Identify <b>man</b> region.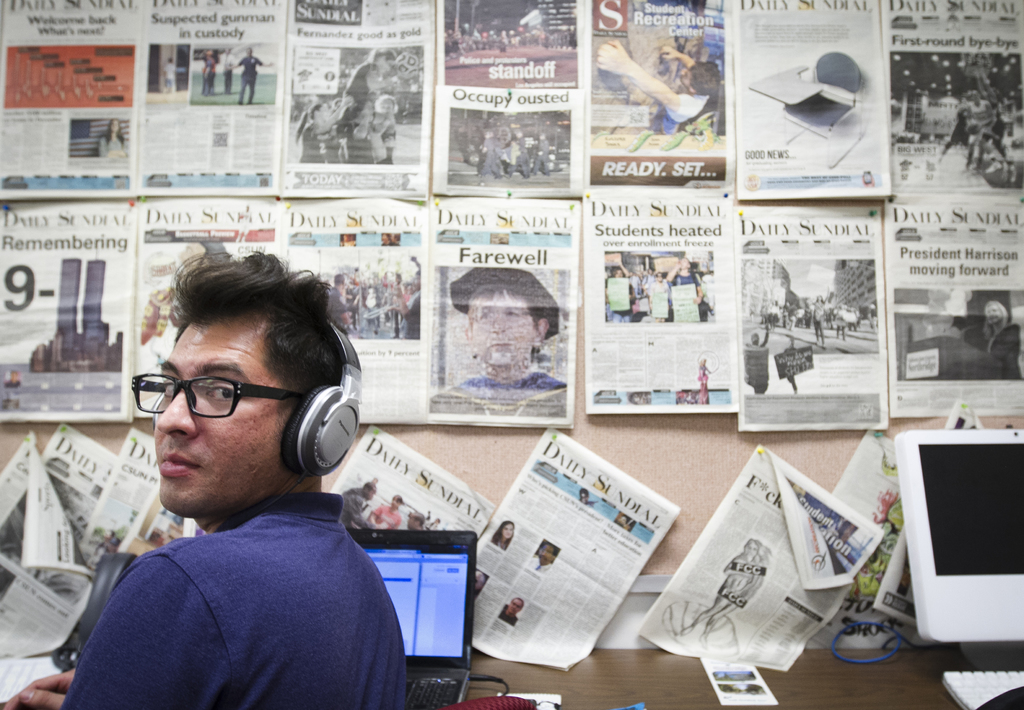
Region: {"left": 340, "top": 480, "right": 374, "bottom": 528}.
